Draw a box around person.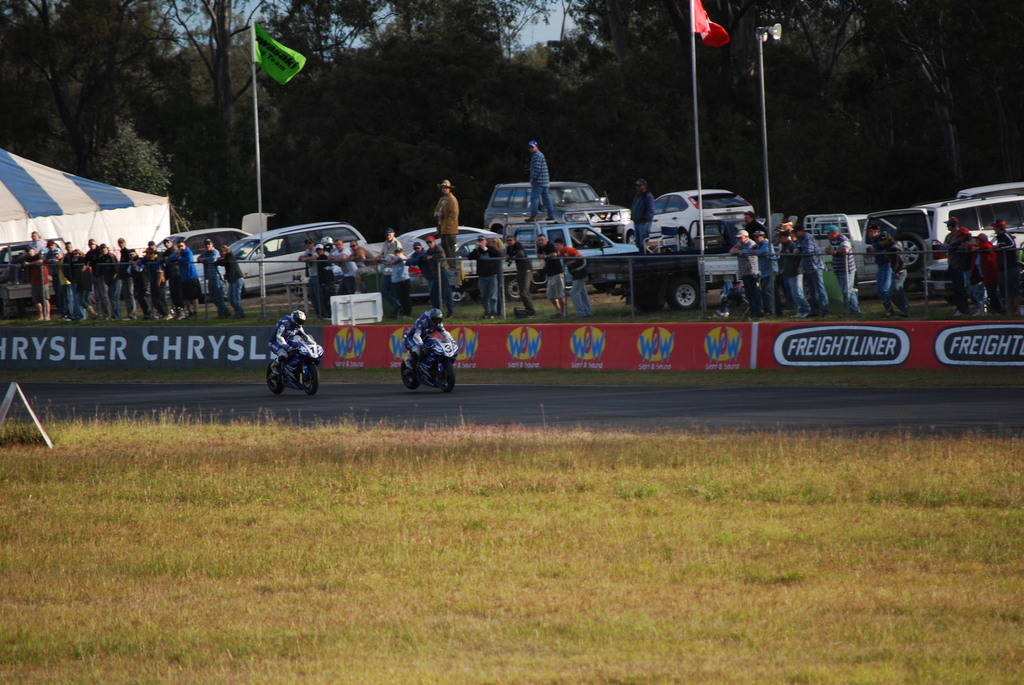
pyautogui.locateOnScreen(259, 299, 317, 403).
